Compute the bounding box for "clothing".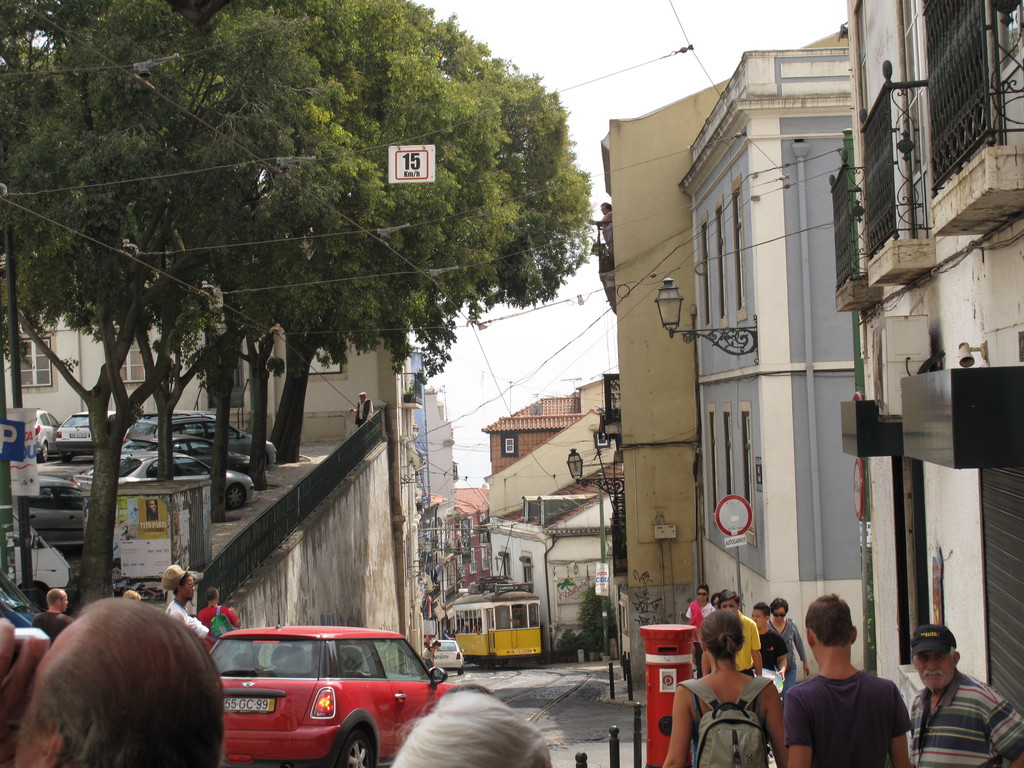
[757,616,810,692].
